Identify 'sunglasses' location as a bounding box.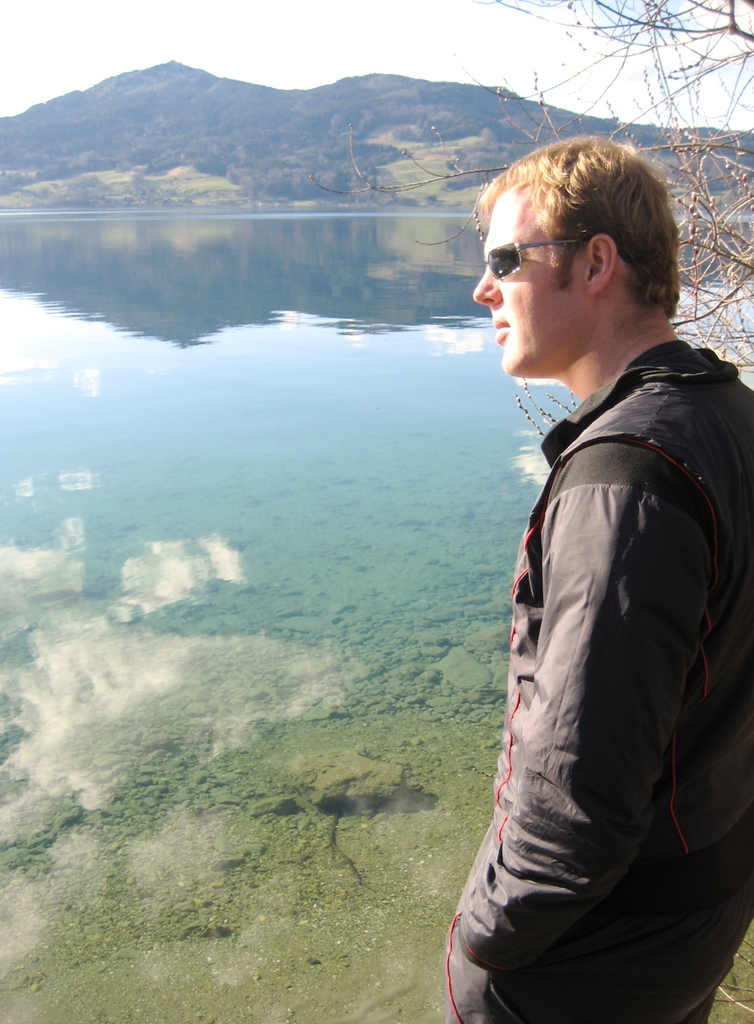
{"left": 481, "top": 242, "right": 635, "bottom": 280}.
